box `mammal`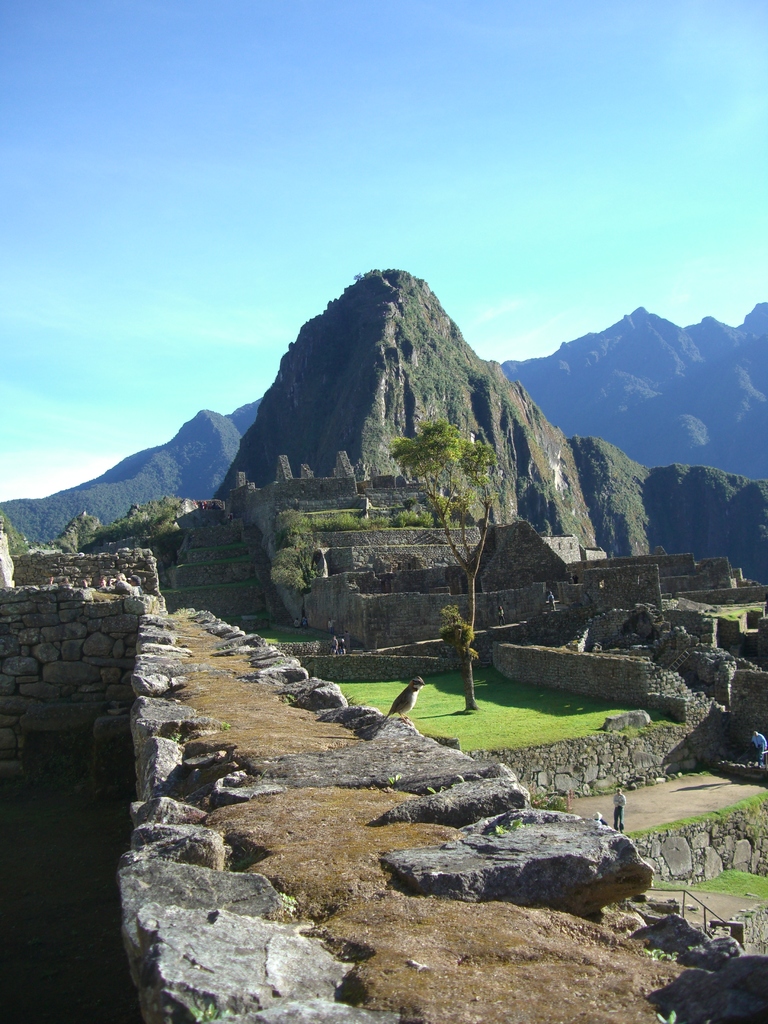
328 618 337 634
